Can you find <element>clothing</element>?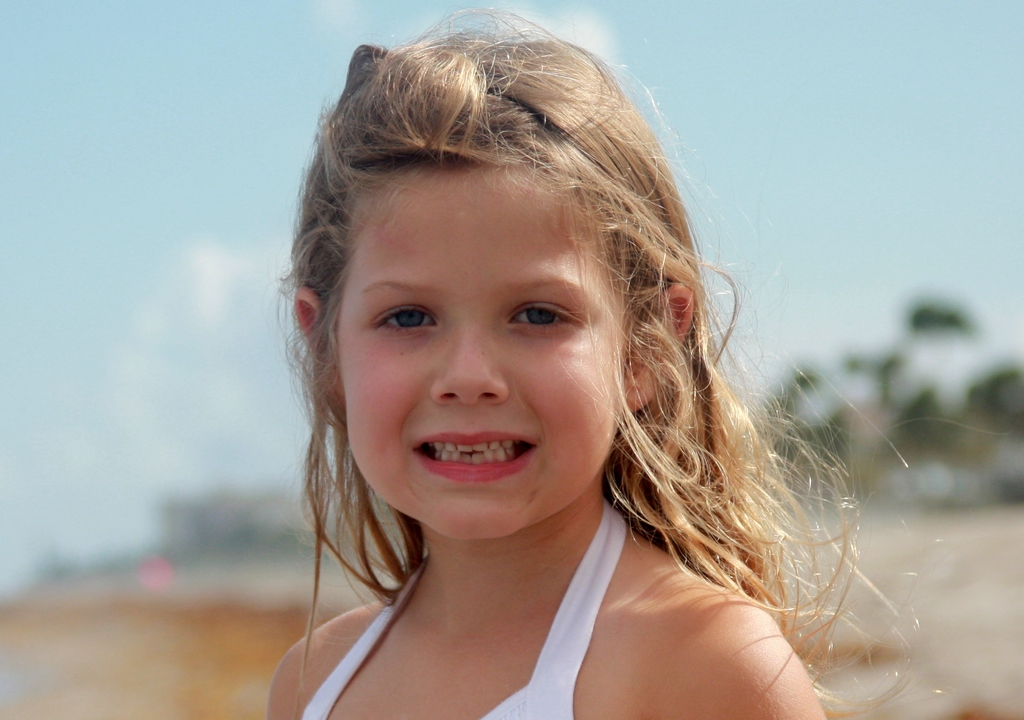
Yes, bounding box: locate(306, 497, 633, 719).
